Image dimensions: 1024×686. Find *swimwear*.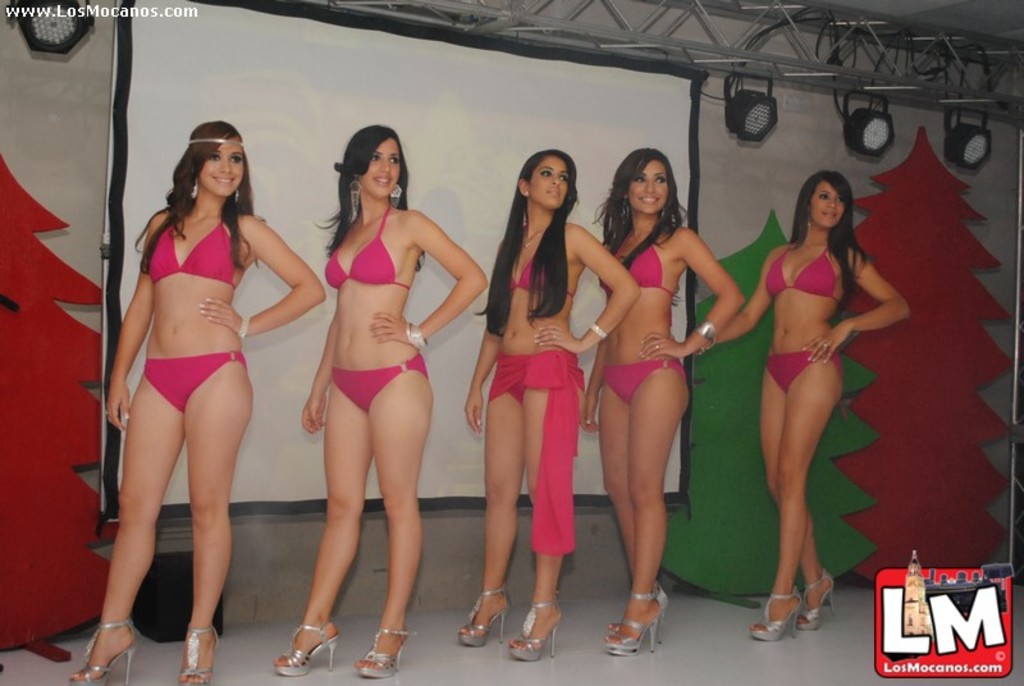
x1=599, y1=362, x2=686, y2=402.
